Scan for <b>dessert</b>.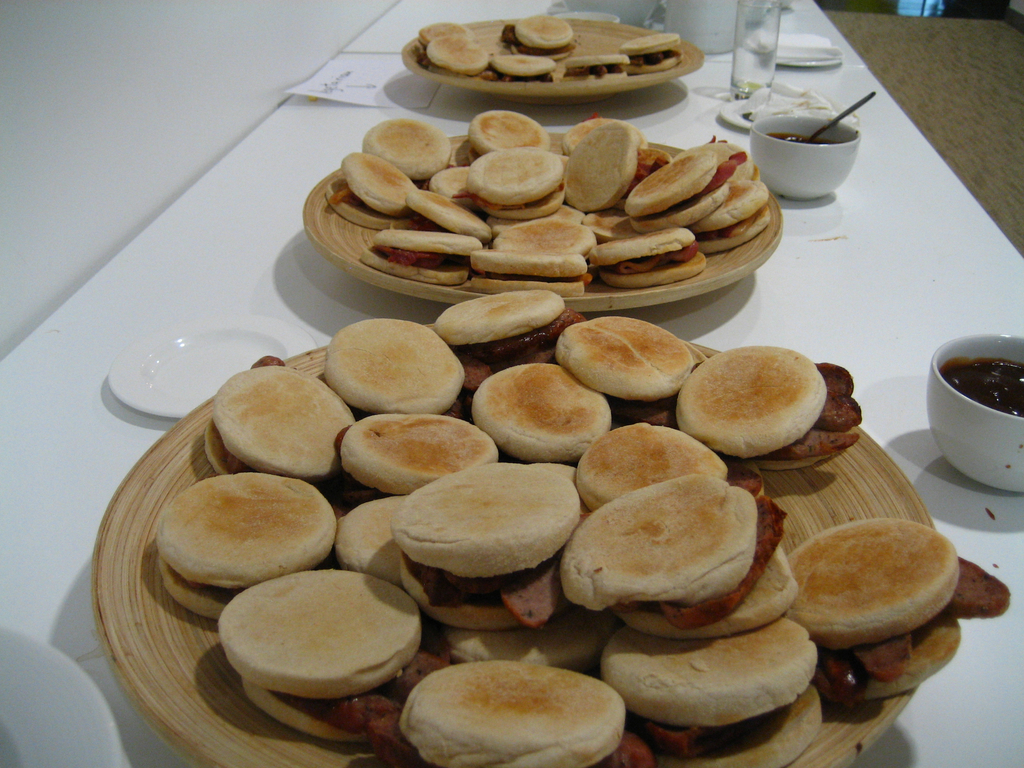
Scan result: x1=373, y1=121, x2=446, y2=171.
